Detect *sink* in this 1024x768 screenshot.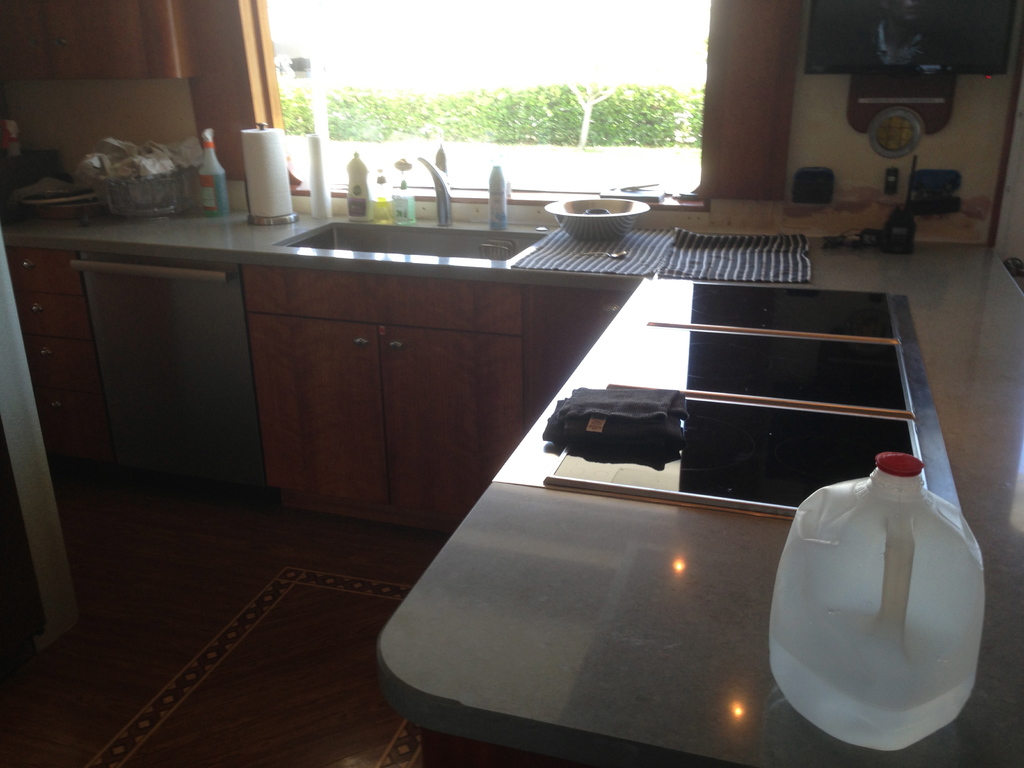
Detection: select_region(278, 153, 557, 265).
